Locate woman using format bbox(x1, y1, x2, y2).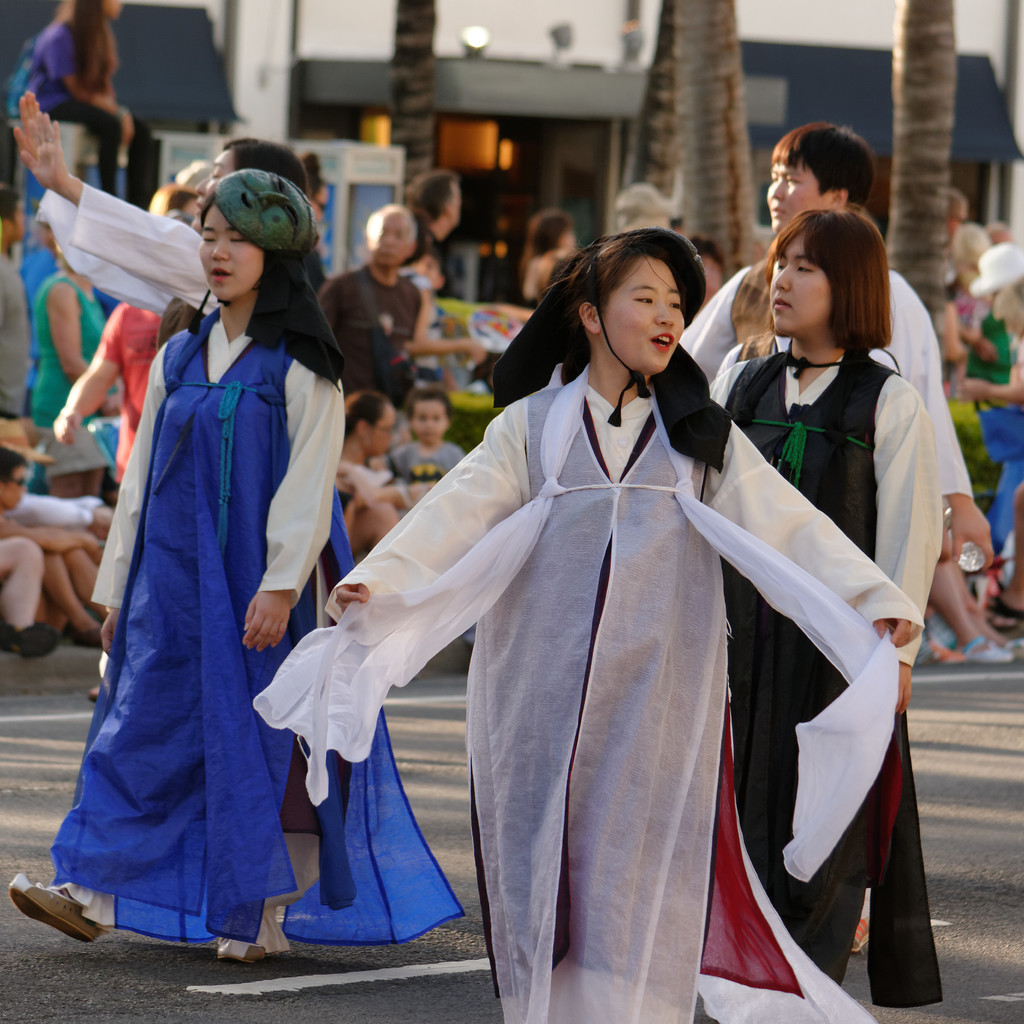
bbox(698, 196, 943, 1006).
